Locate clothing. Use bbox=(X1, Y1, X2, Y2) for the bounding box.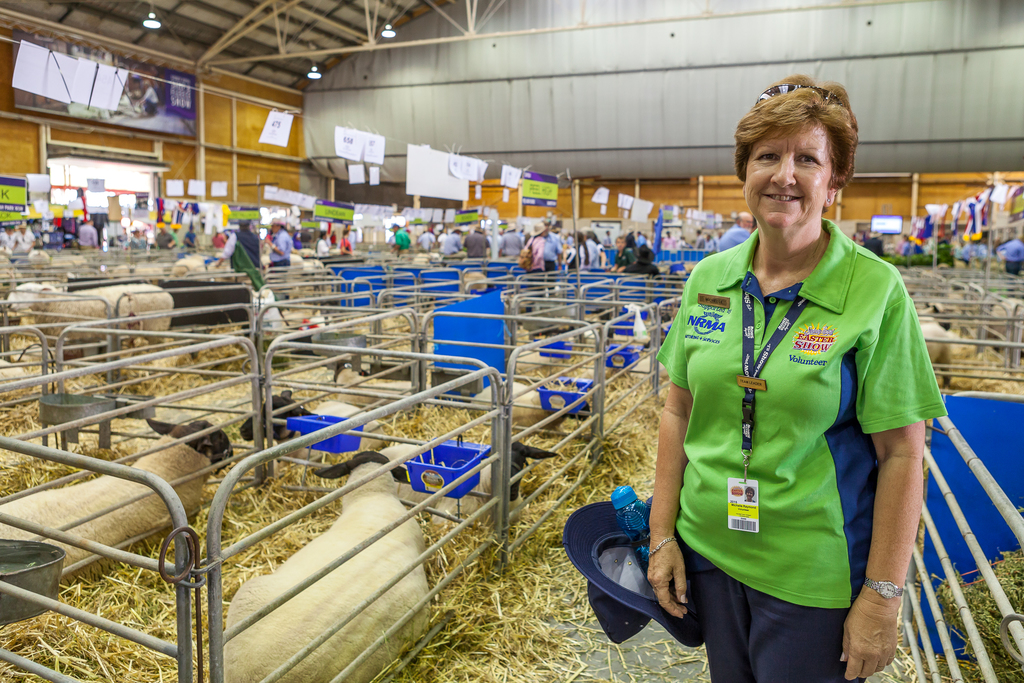
bbox=(447, 236, 459, 256).
